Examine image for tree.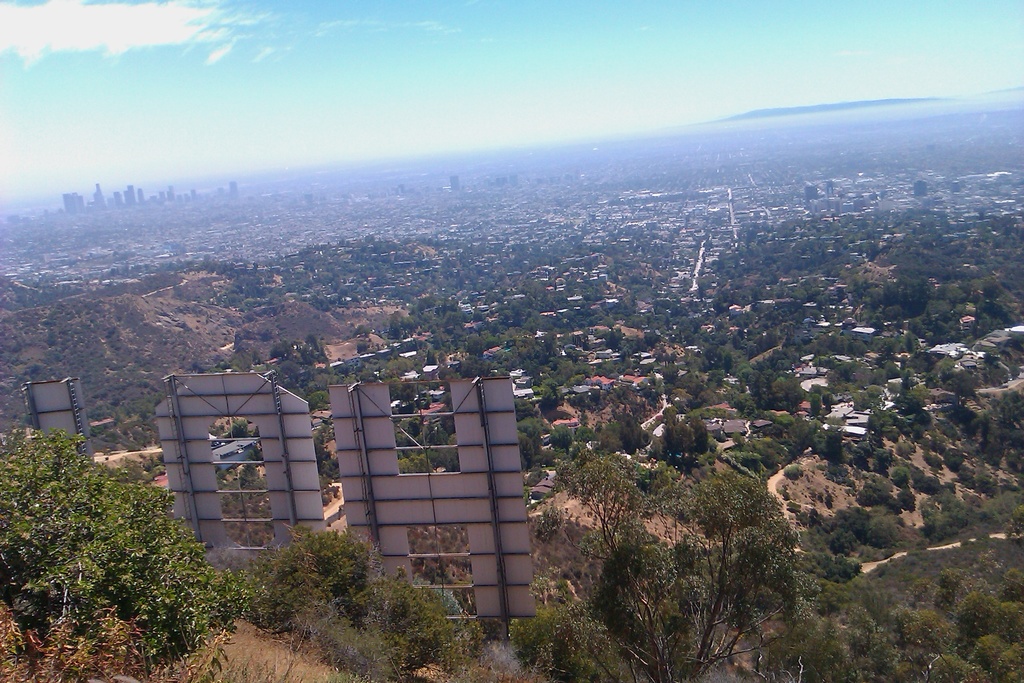
Examination result: (x1=499, y1=442, x2=801, y2=682).
